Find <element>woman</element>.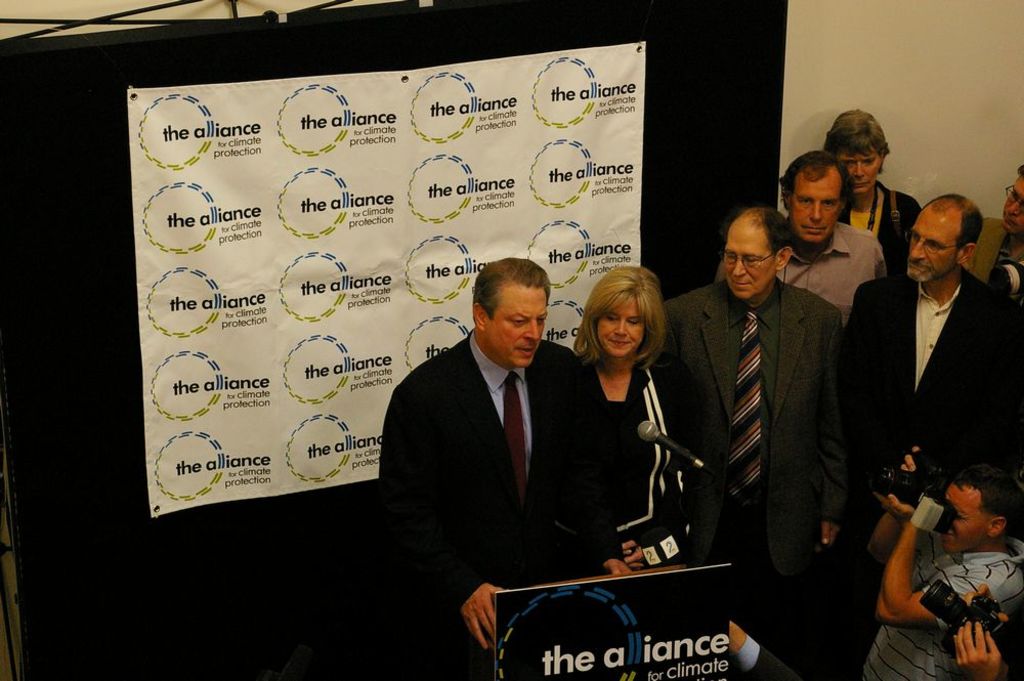
BBox(562, 271, 700, 605).
